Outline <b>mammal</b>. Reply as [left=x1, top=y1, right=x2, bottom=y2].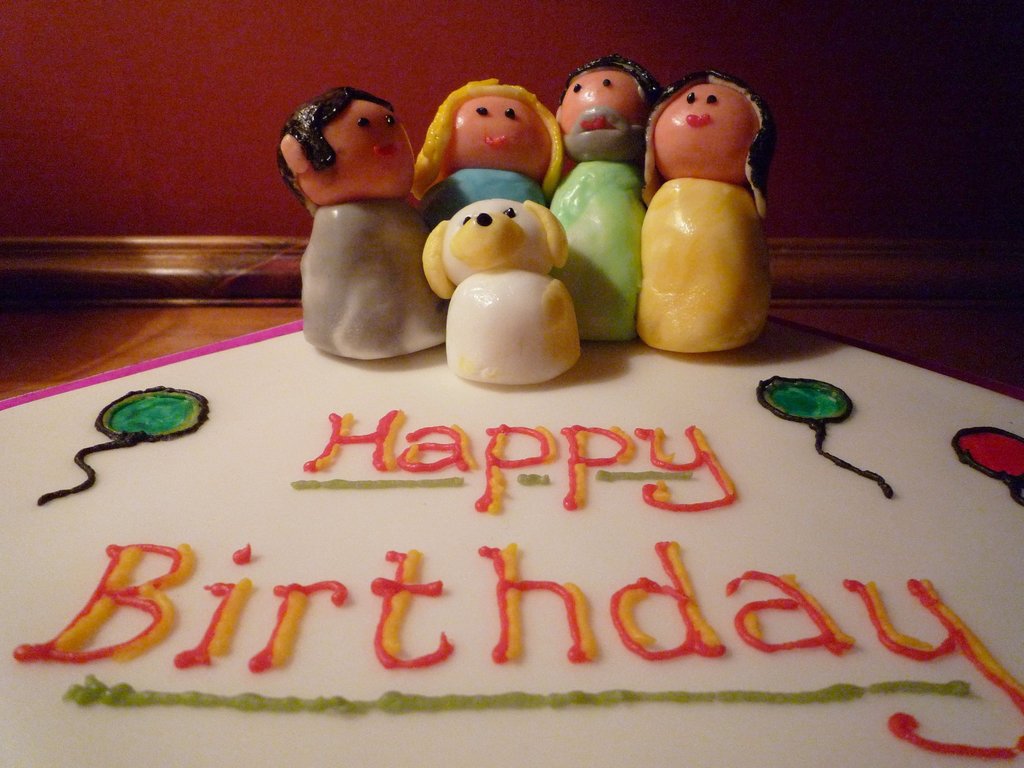
[left=283, top=129, right=457, bottom=344].
